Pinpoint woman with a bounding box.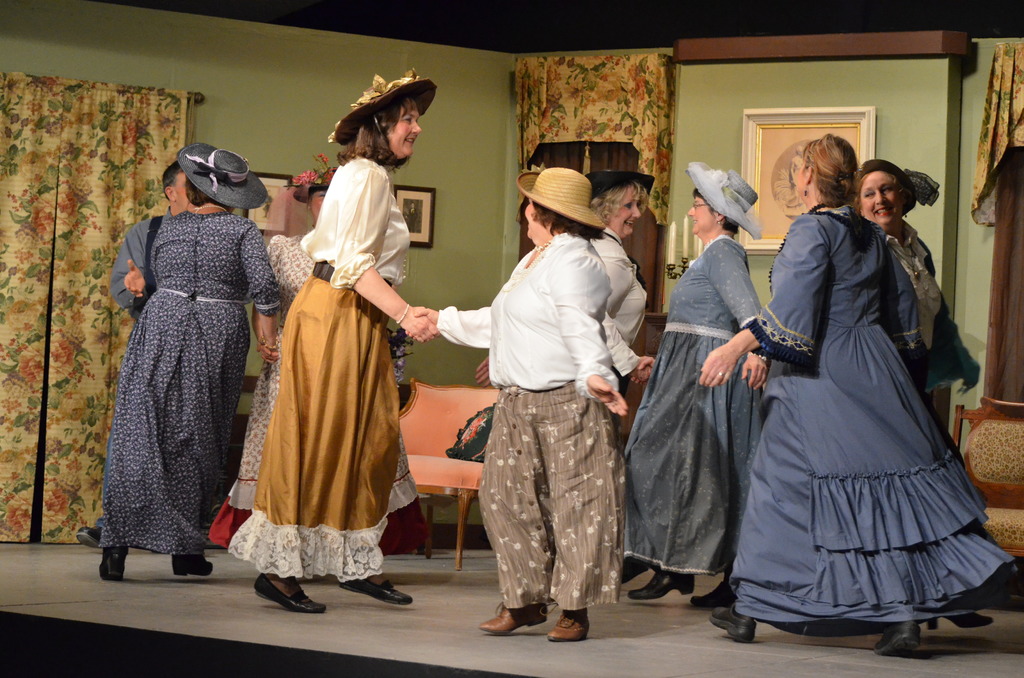
bbox=[586, 164, 656, 382].
